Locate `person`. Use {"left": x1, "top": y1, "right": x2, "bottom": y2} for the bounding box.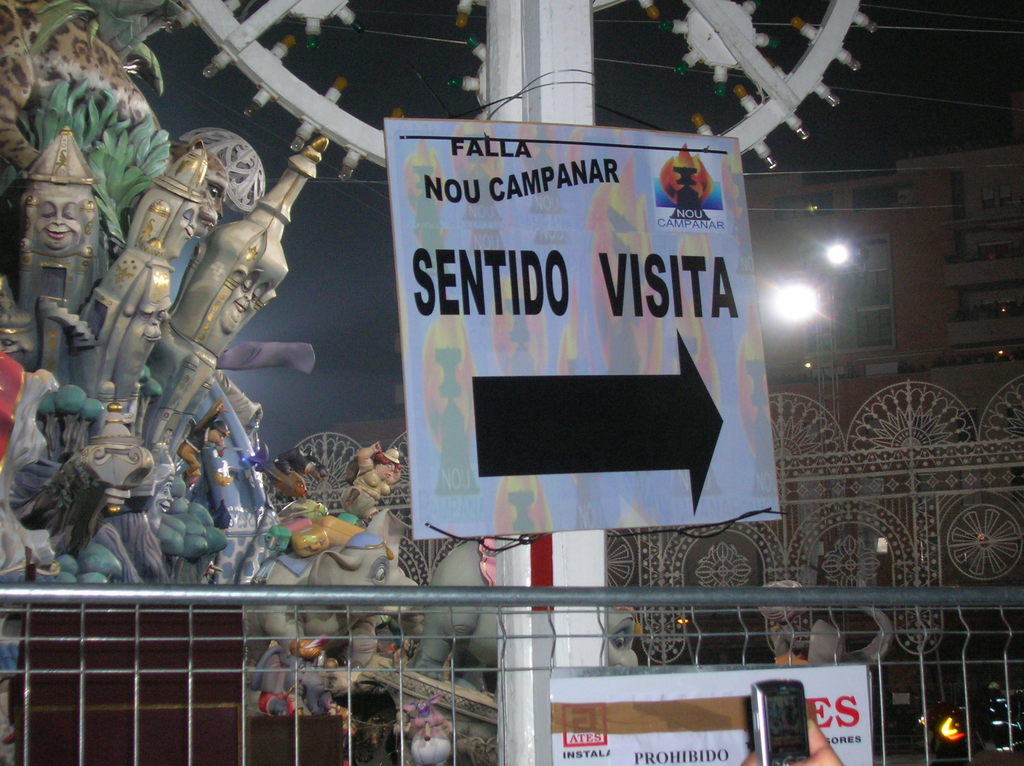
{"left": 732, "top": 712, "right": 850, "bottom": 765}.
